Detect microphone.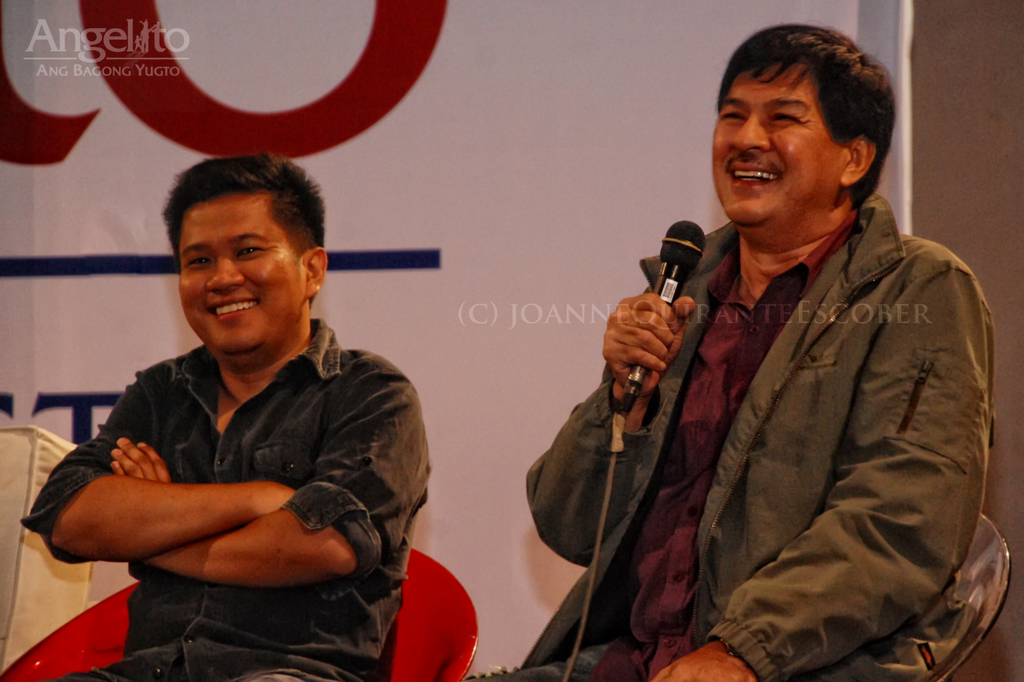
Detected at bbox=[632, 215, 709, 370].
